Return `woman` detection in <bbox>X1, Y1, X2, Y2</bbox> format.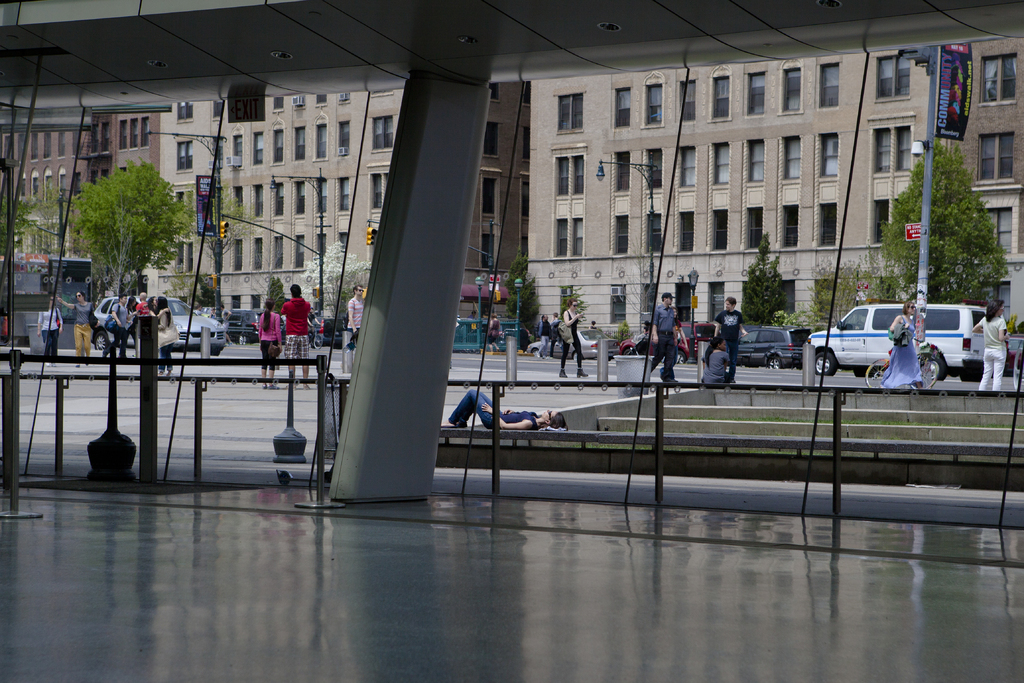
<bbox>147, 295, 169, 365</bbox>.
